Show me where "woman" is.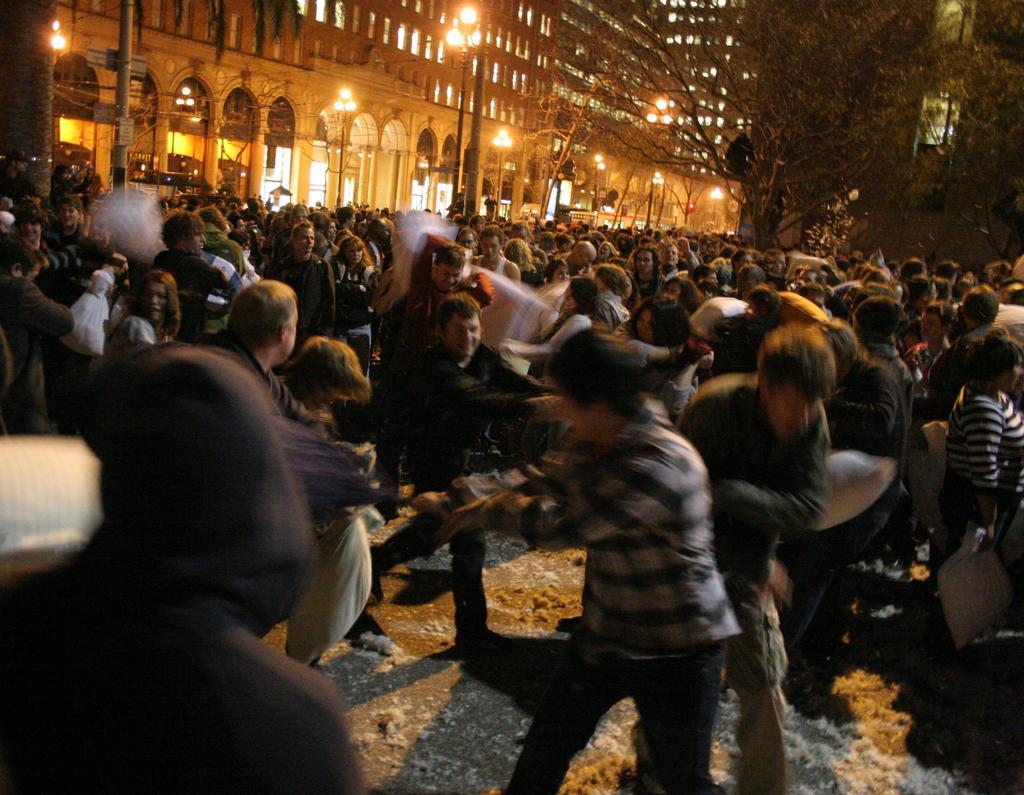
"woman" is at <box>614,296,706,430</box>.
